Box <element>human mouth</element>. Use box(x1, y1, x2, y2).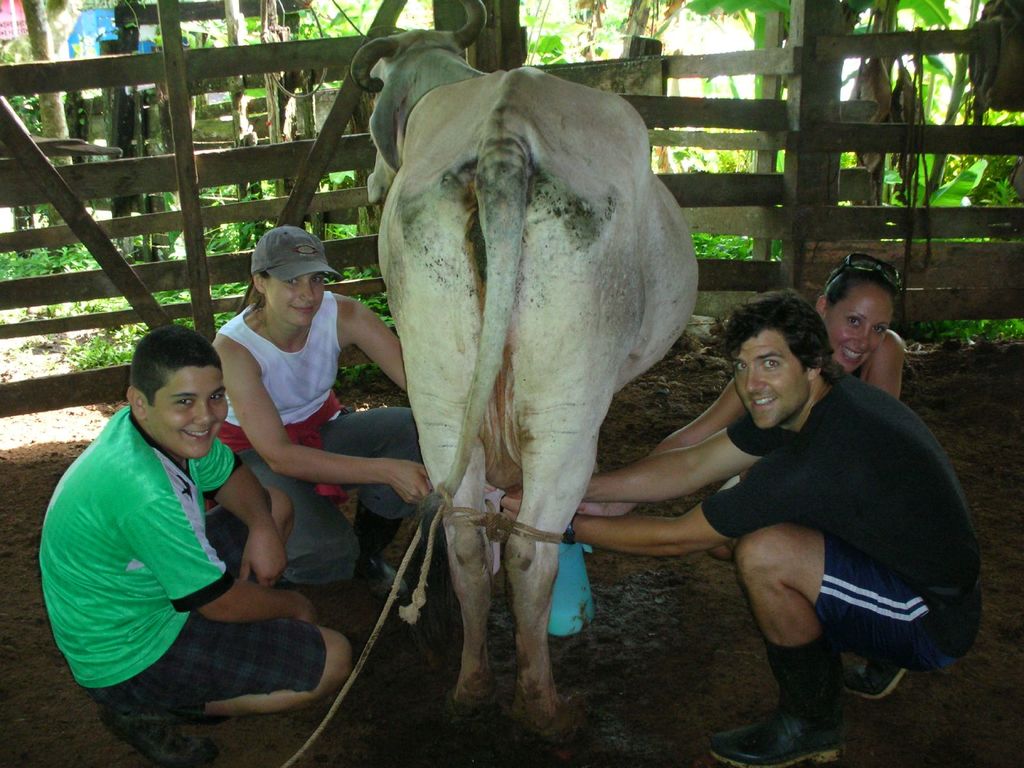
box(754, 399, 775, 410).
